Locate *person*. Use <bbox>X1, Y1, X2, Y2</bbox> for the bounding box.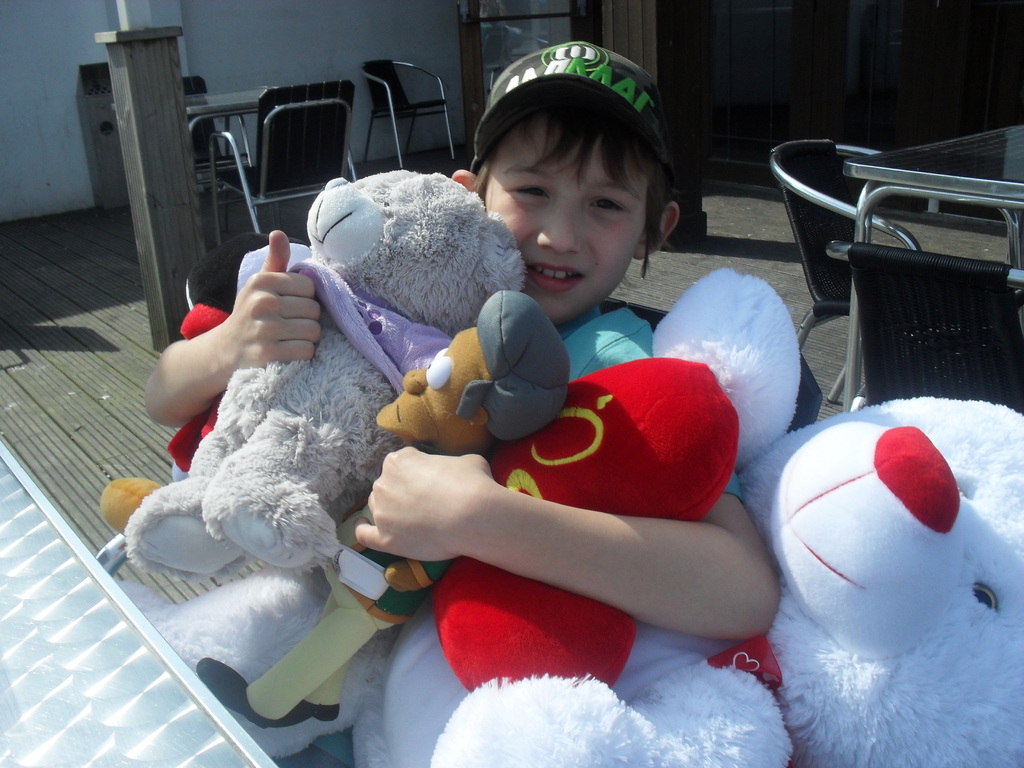
<bbox>146, 40, 783, 644</bbox>.
